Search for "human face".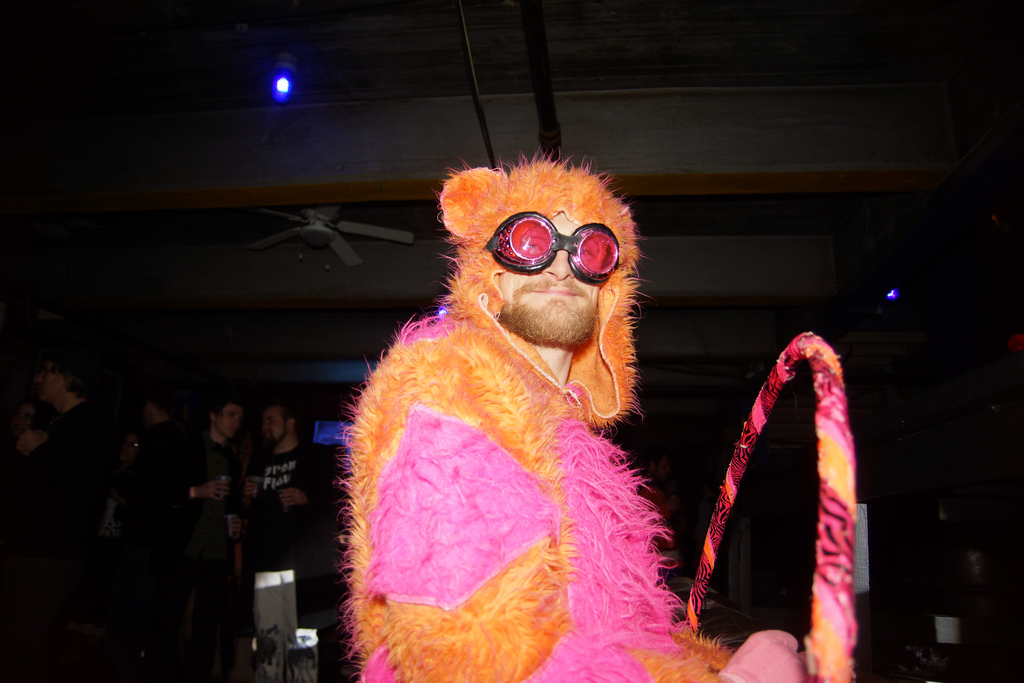
Found at x1=261 y1=407 x2=286 y2=442.
